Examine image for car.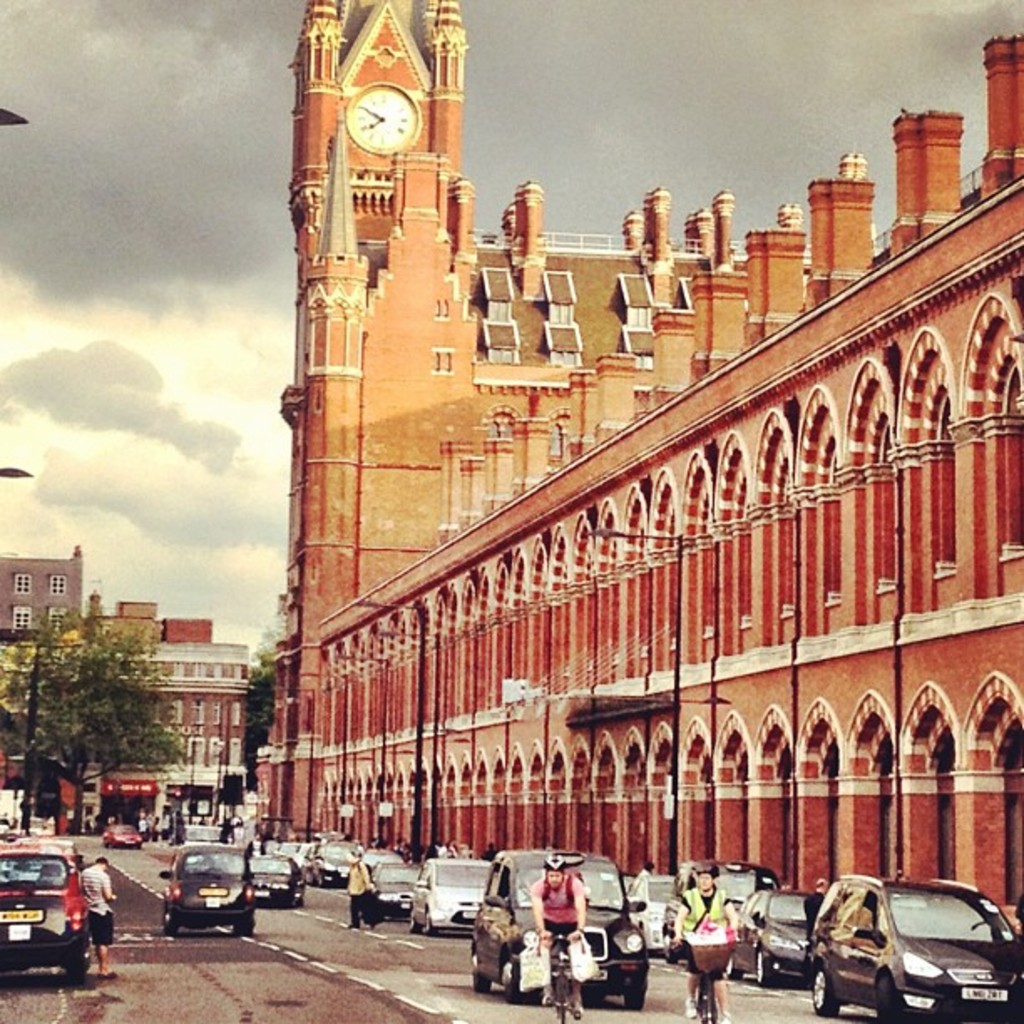
Examination result: rect(0, 847, 87, 974).
